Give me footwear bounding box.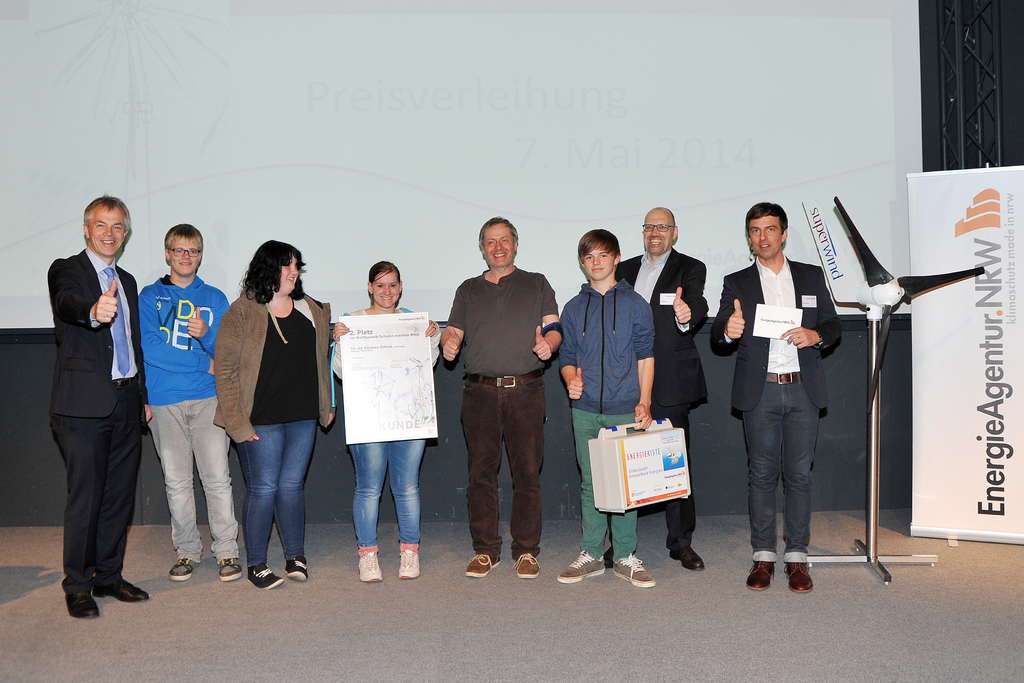
<region>514, 551, 543, 581</region>.
